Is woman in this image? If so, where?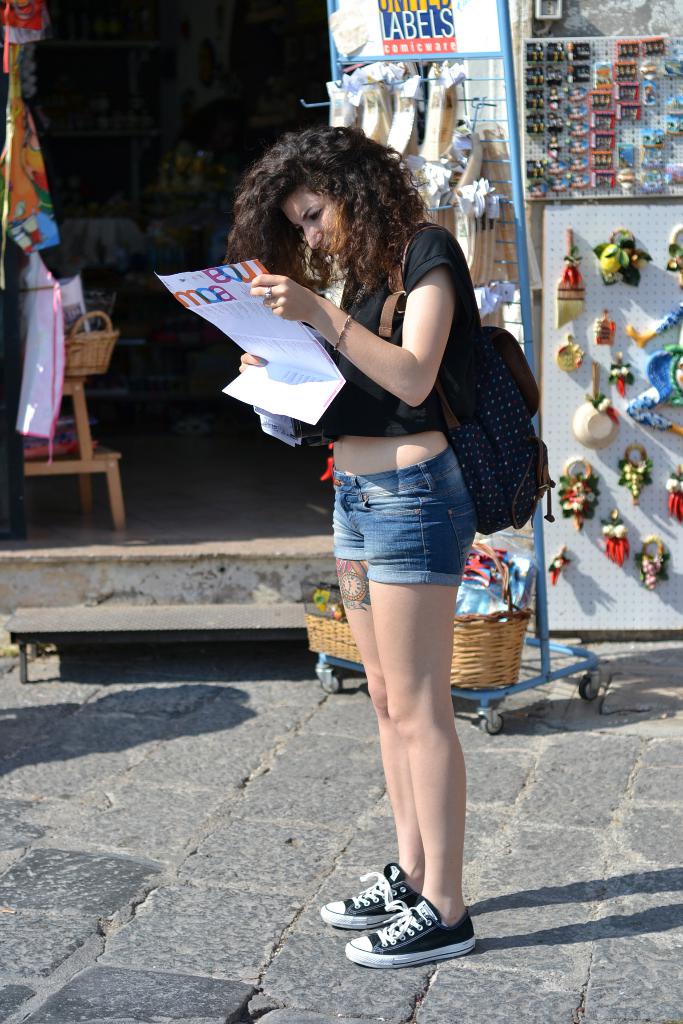
Yes, at [224, 145, 532, 943].
